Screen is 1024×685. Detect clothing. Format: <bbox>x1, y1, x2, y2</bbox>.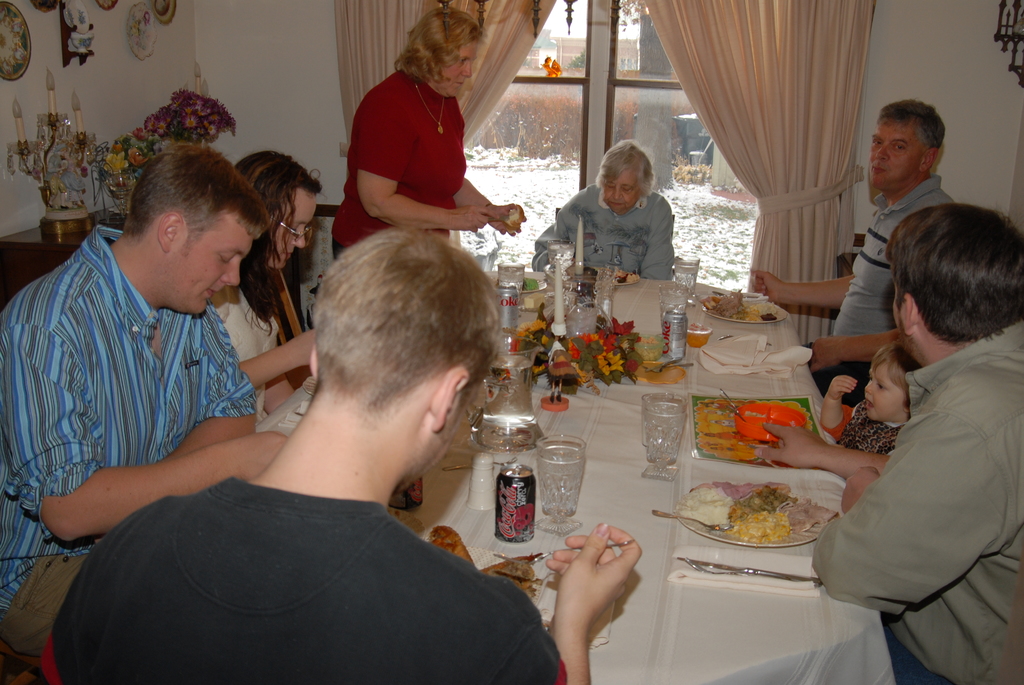
<bbox>324, 65, 458, 263</bbox>.
